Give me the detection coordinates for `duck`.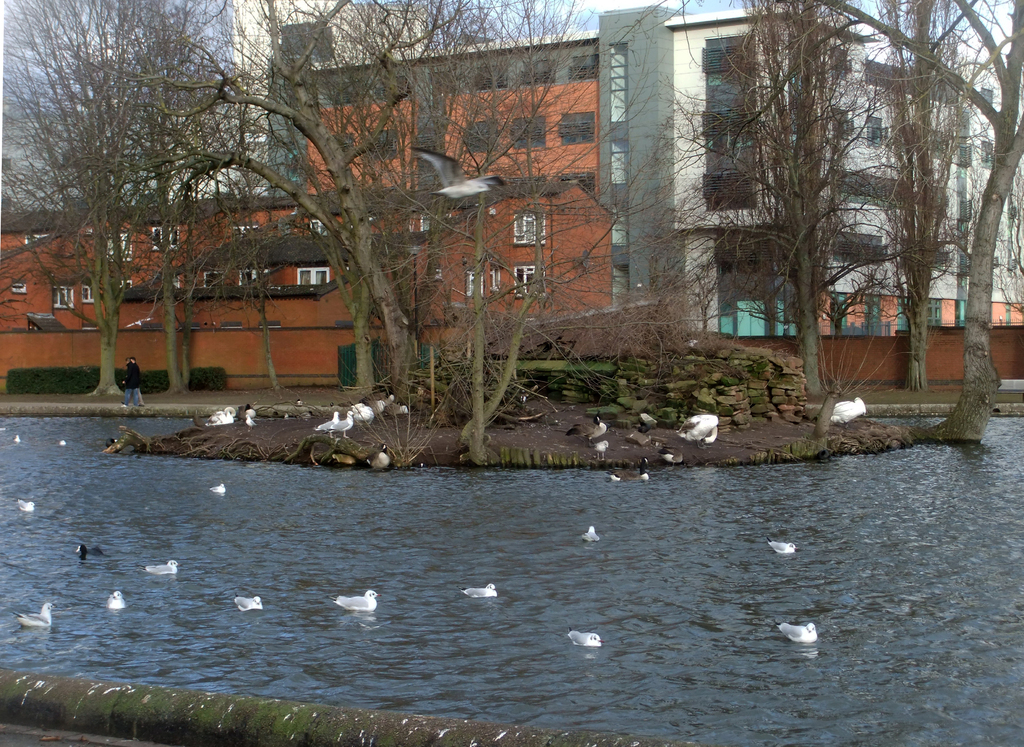
(left=373, top=437, right=397, bottom=473).
